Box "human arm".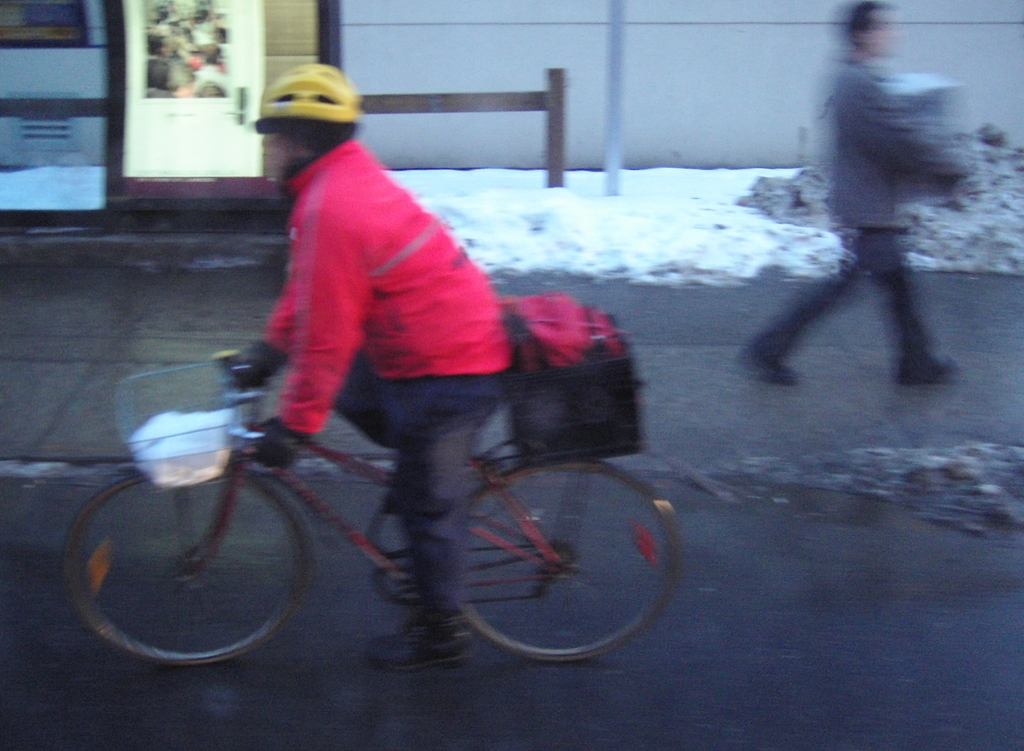
box=[232, 212, 295, 393].
